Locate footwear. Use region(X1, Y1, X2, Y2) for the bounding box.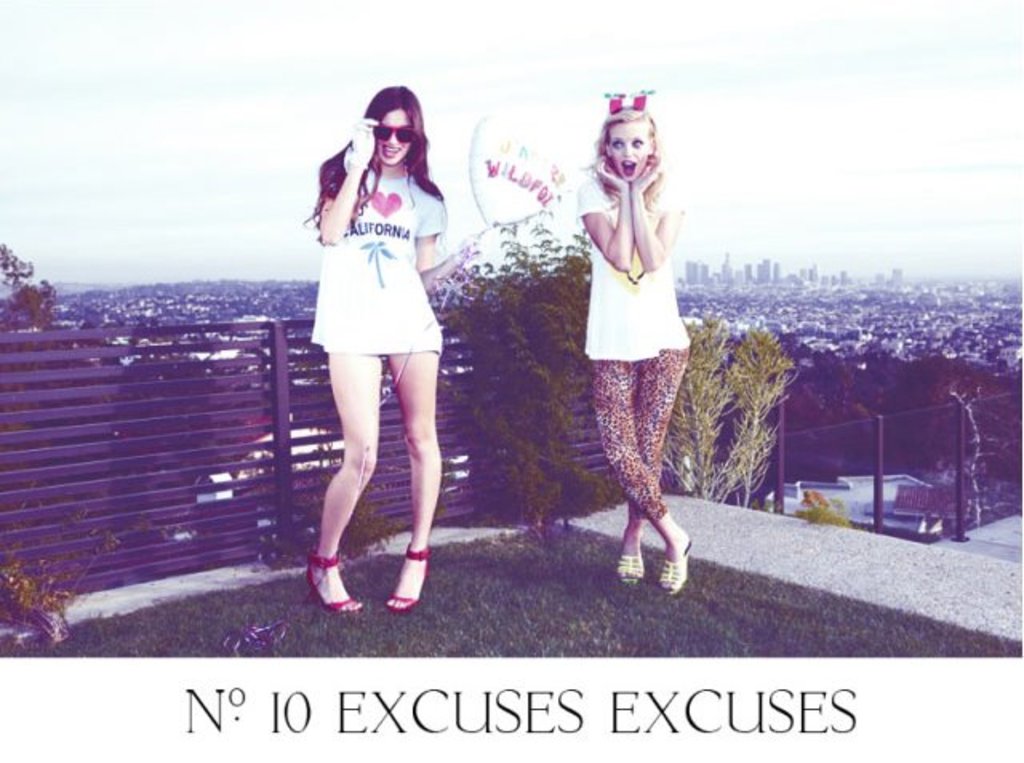
region(611, 550, 646, 585).
